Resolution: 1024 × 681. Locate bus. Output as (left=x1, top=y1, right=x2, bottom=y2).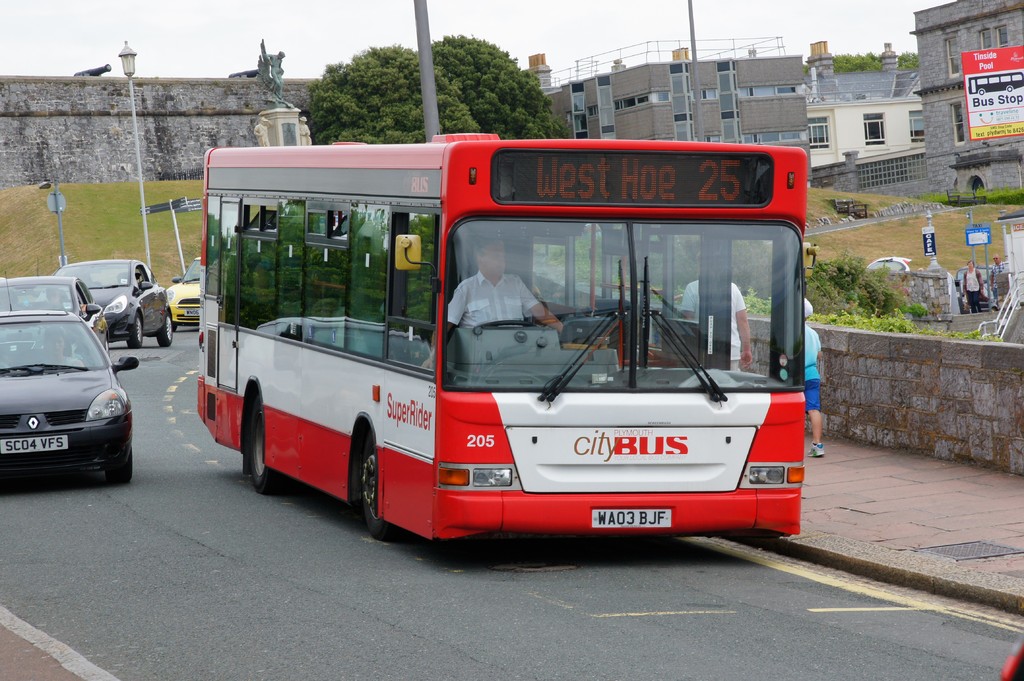
(left=195, top=134, right=814, bottom=554).
